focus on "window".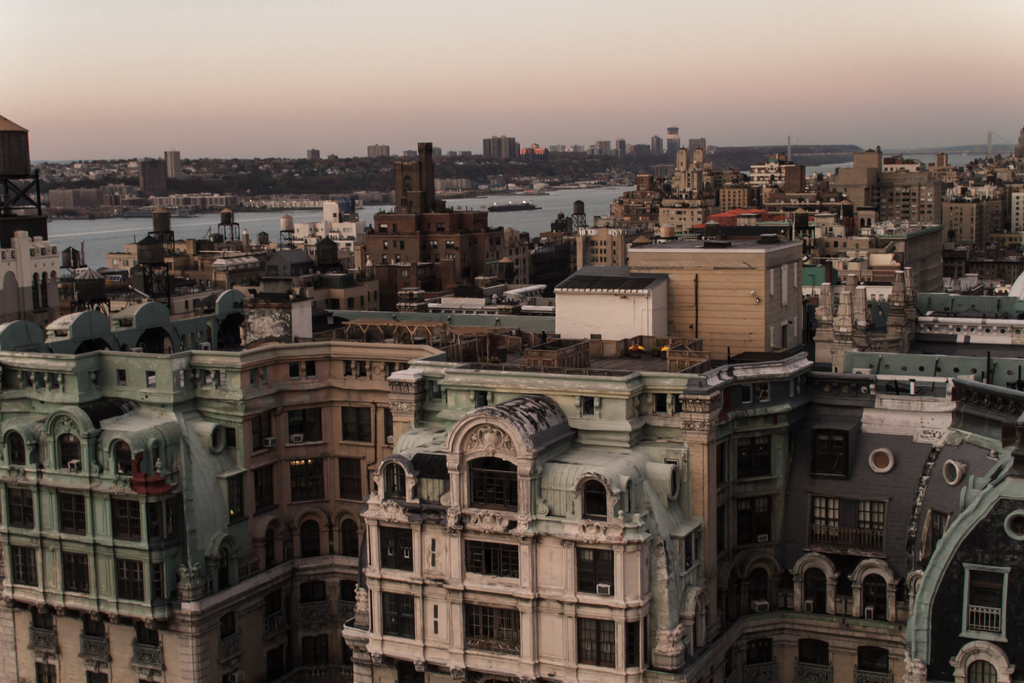
Focused at [31, 608, 60, 652].
